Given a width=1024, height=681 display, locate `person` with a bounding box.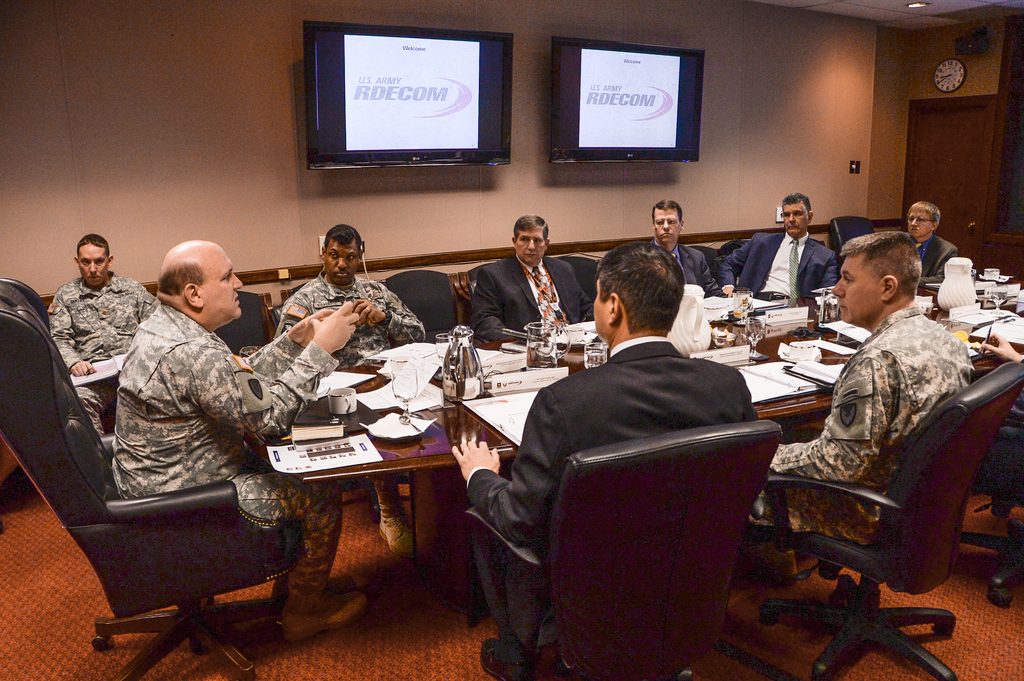
Located: Rect(278, 224, 426, 550).
